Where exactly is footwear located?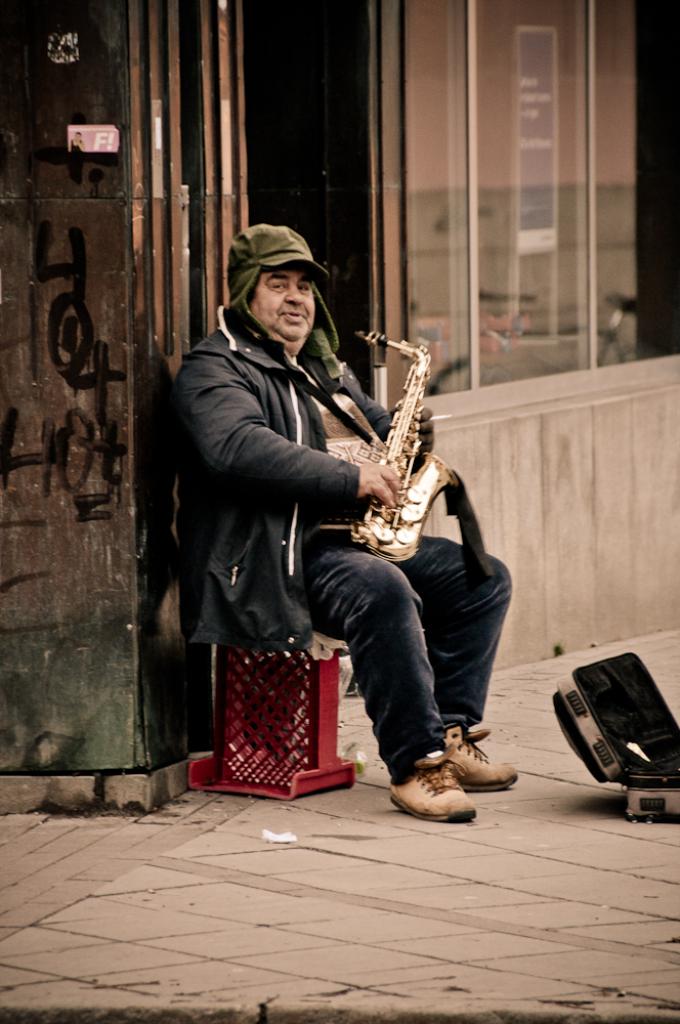
Its bounding box is bbox=[437, 720, 516, 781].
